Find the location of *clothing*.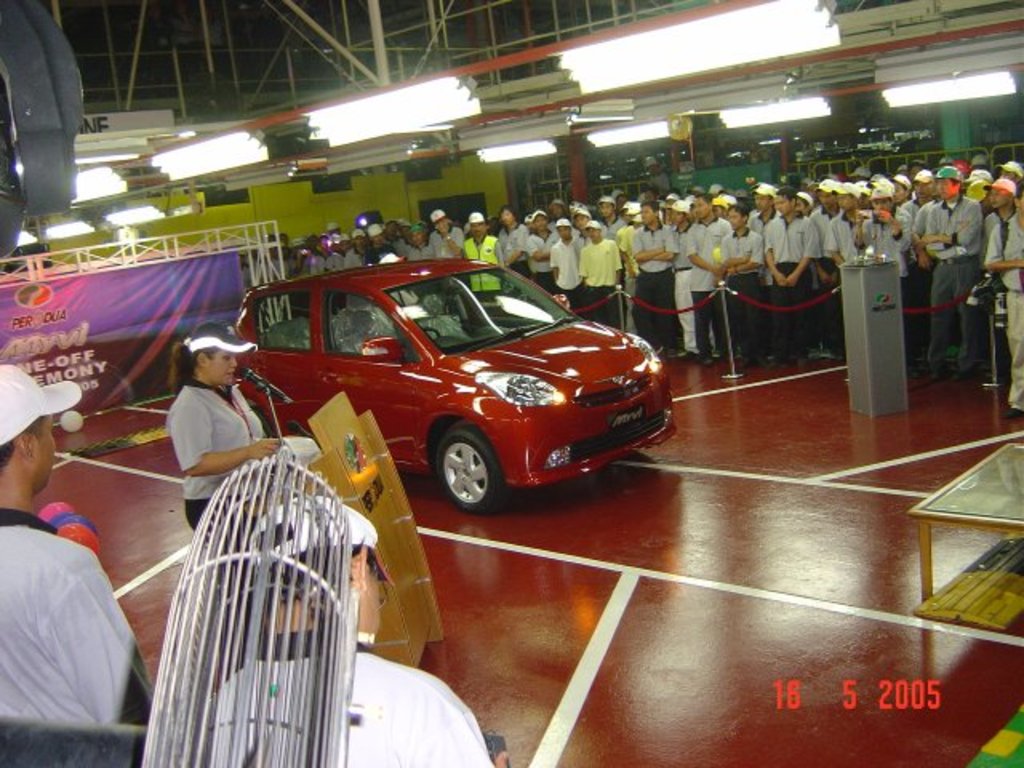
Location: box(923, 198, 976, 379).
